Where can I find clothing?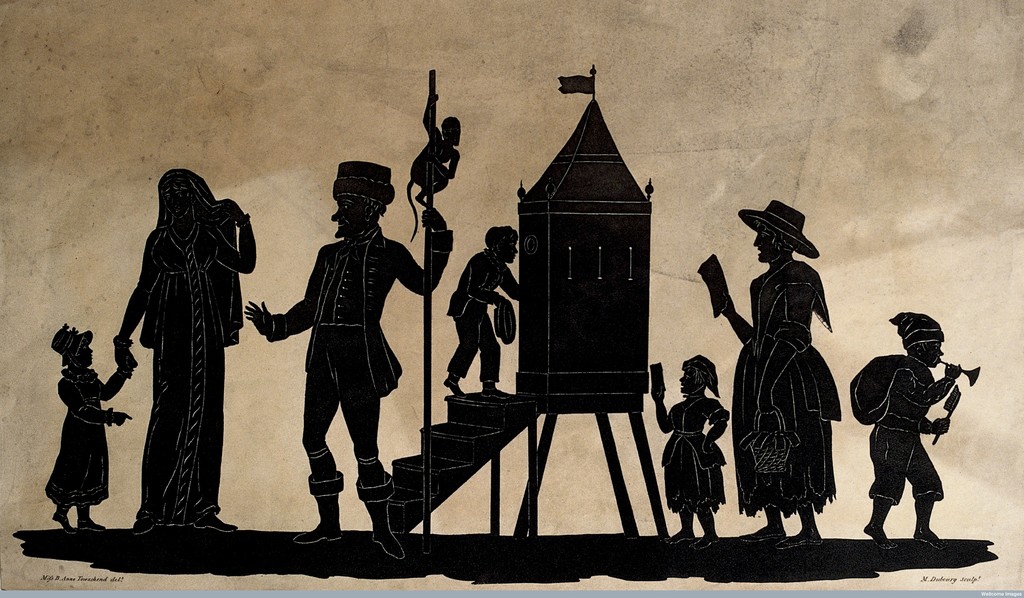
You can find it at [651,346,727,513].
